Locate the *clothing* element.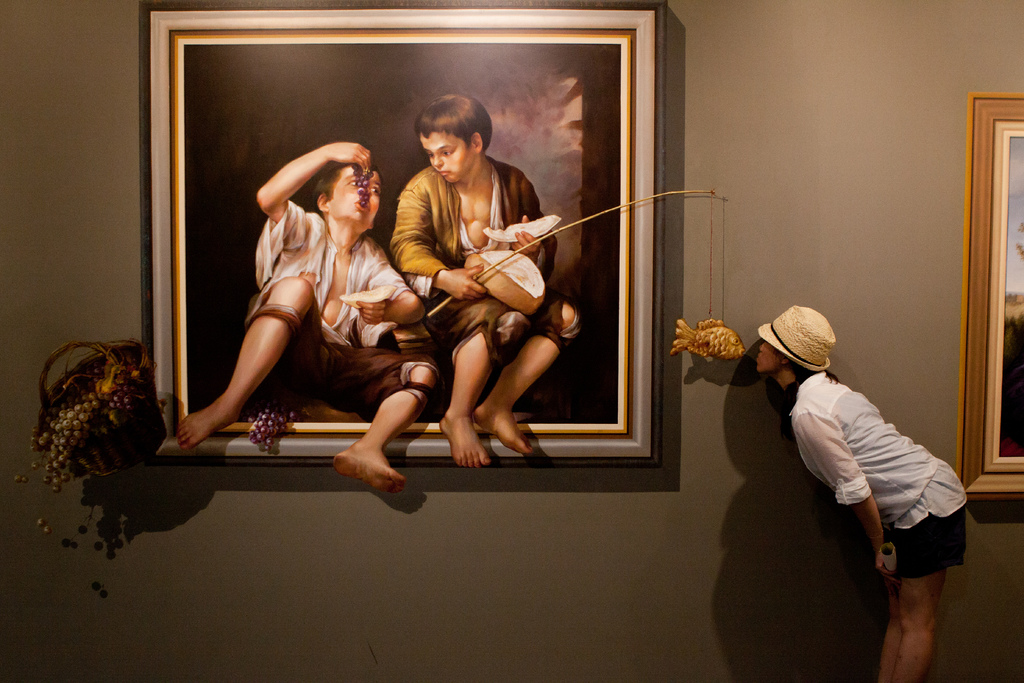
Element bbox: [x1=884, y1=498, x2=968, y2=570].
